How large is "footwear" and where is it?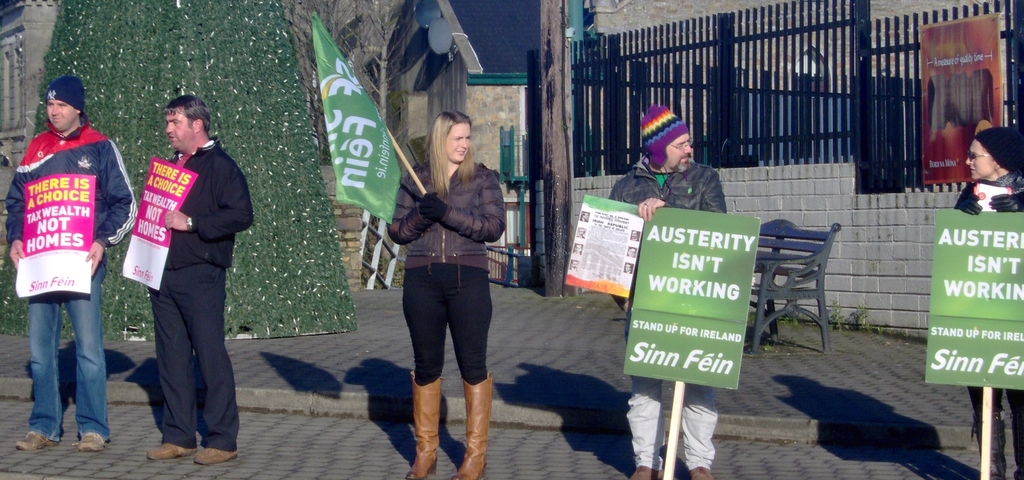
Bounding box: 449/371/488/479.
